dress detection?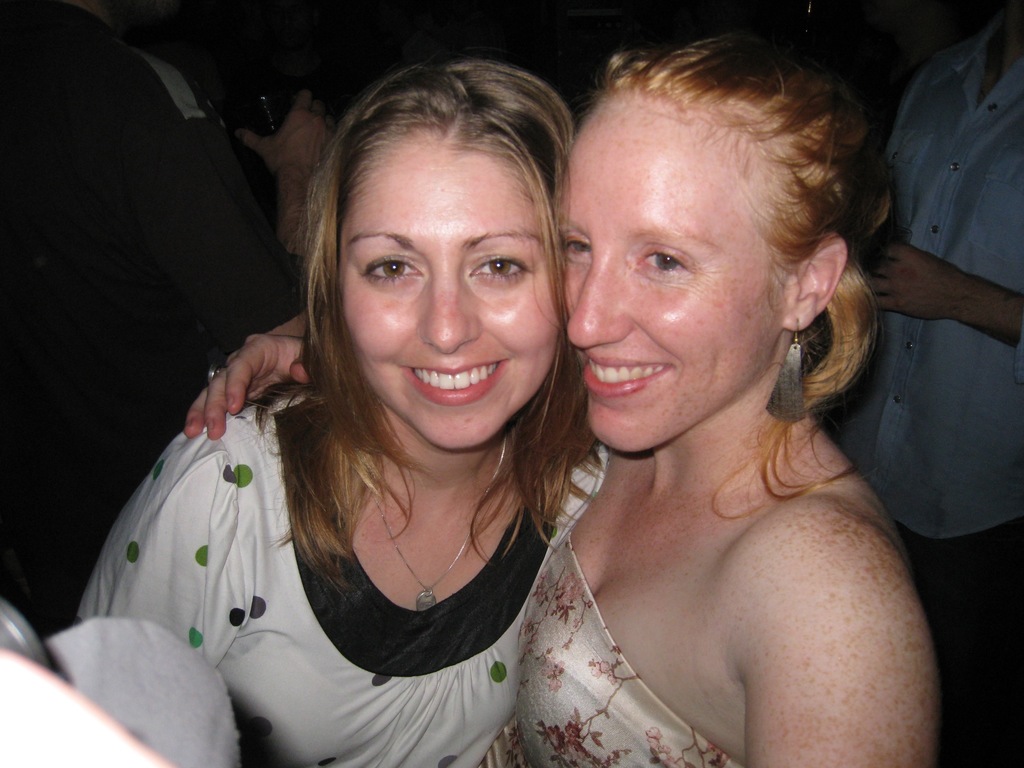
x1=72 y1=391 x2=610 y2=767
